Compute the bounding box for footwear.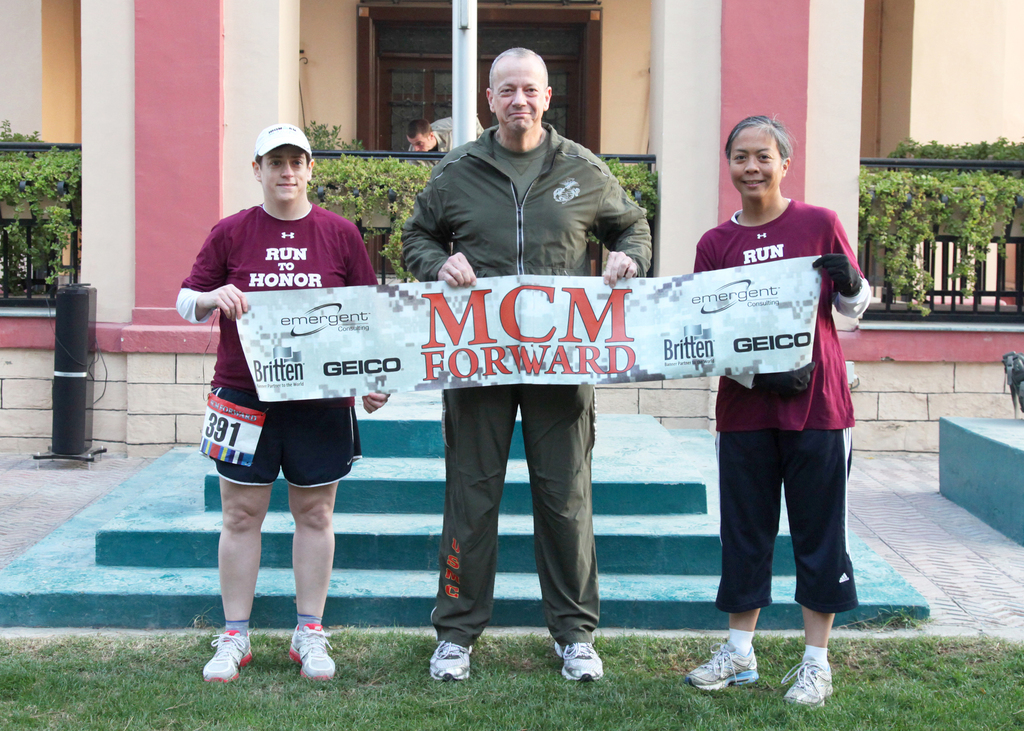
<box>285,624,333,682</box>.
